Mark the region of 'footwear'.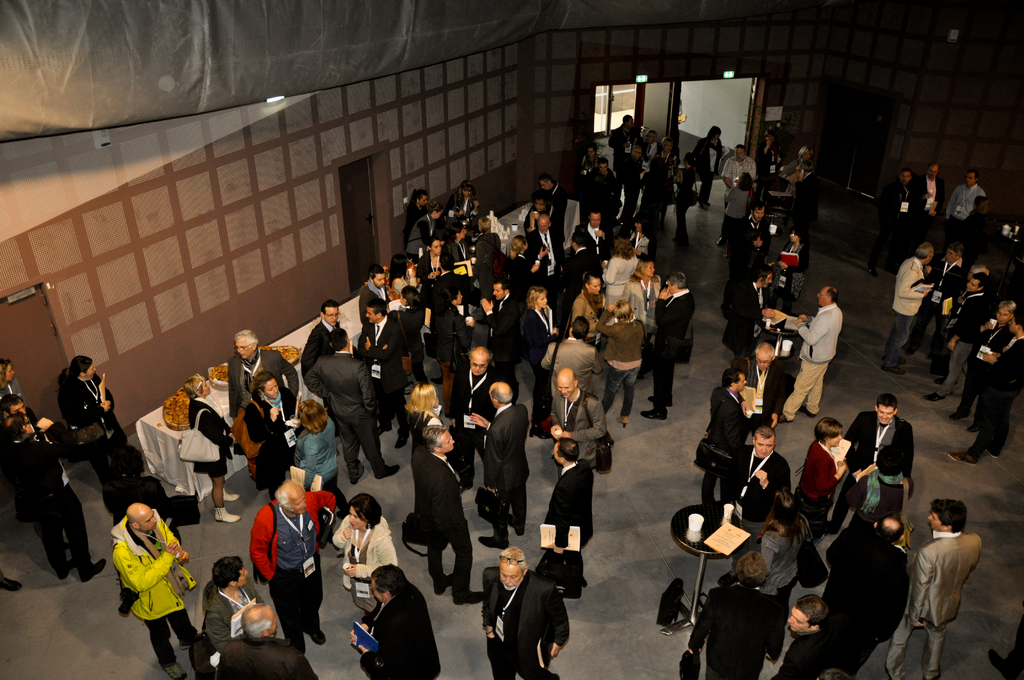
Region: <region>508, 512, 524, 538</region>.
